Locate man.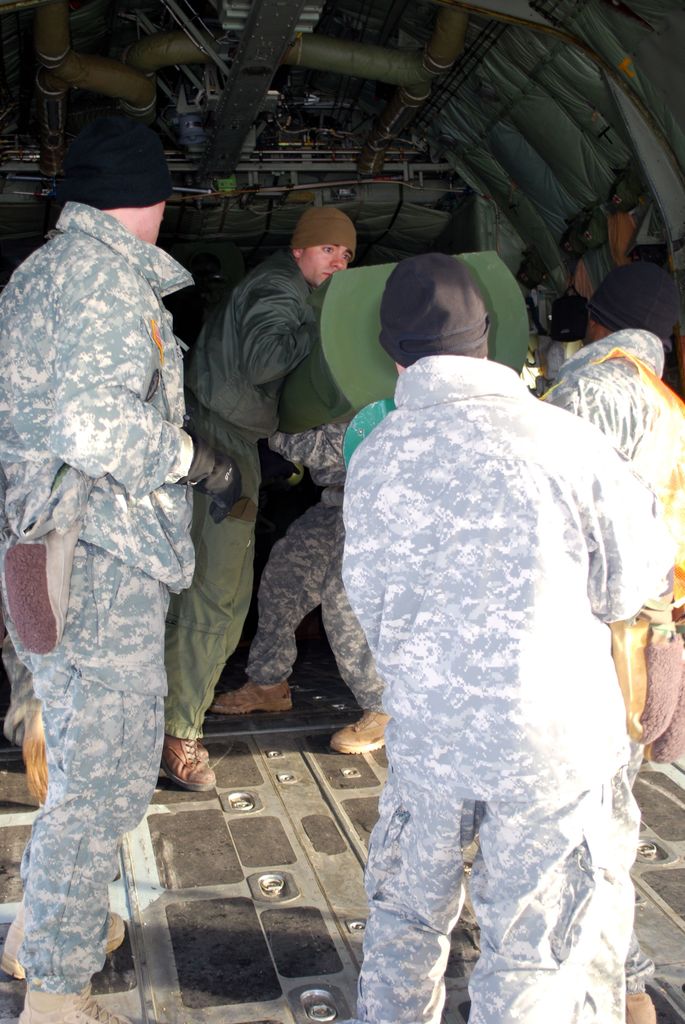
Bounding box: crop(544, 253, 684, 1023).
